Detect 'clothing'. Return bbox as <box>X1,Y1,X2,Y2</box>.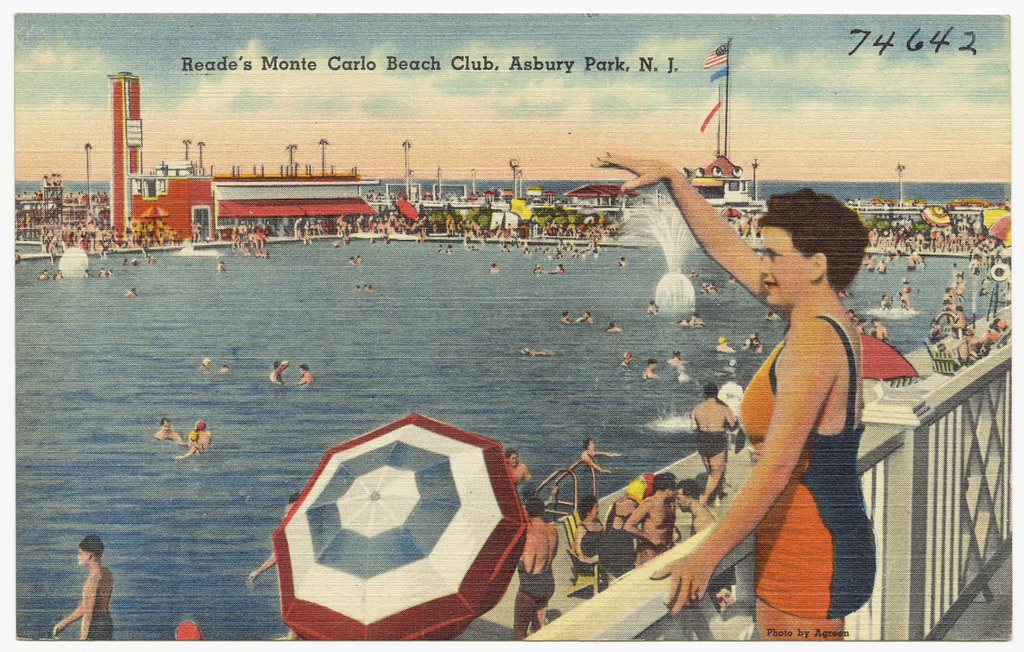
<box>83,621,109,644</box>.
